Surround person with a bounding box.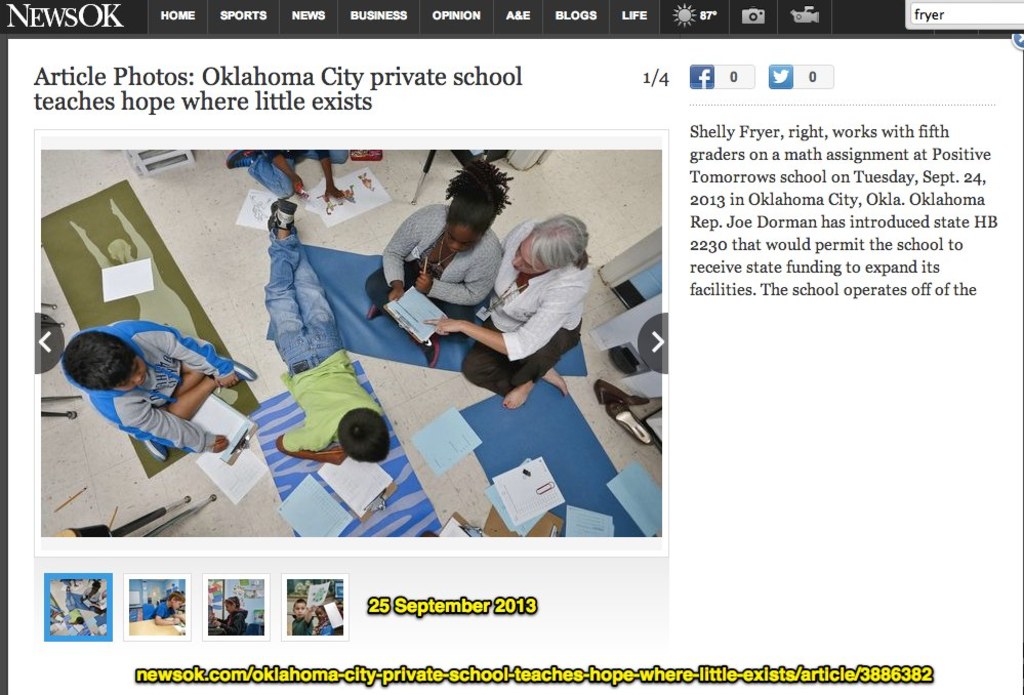
[289, 601, 316, 636].
